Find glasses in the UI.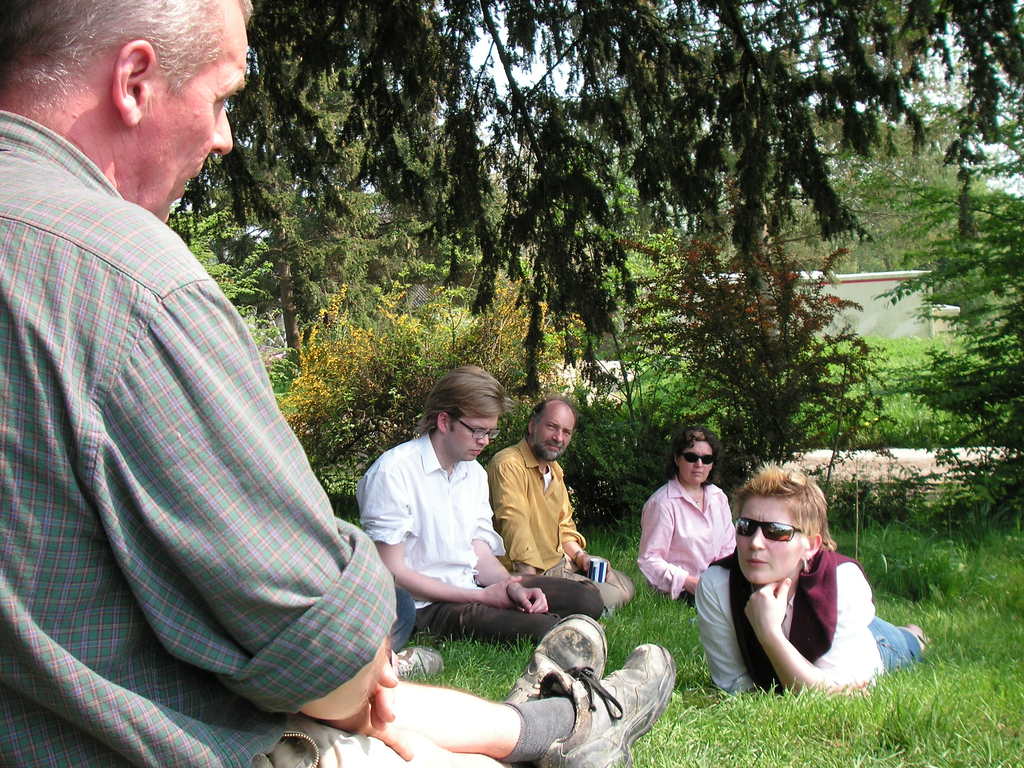
UI element at [445, 413, 504, 442].
